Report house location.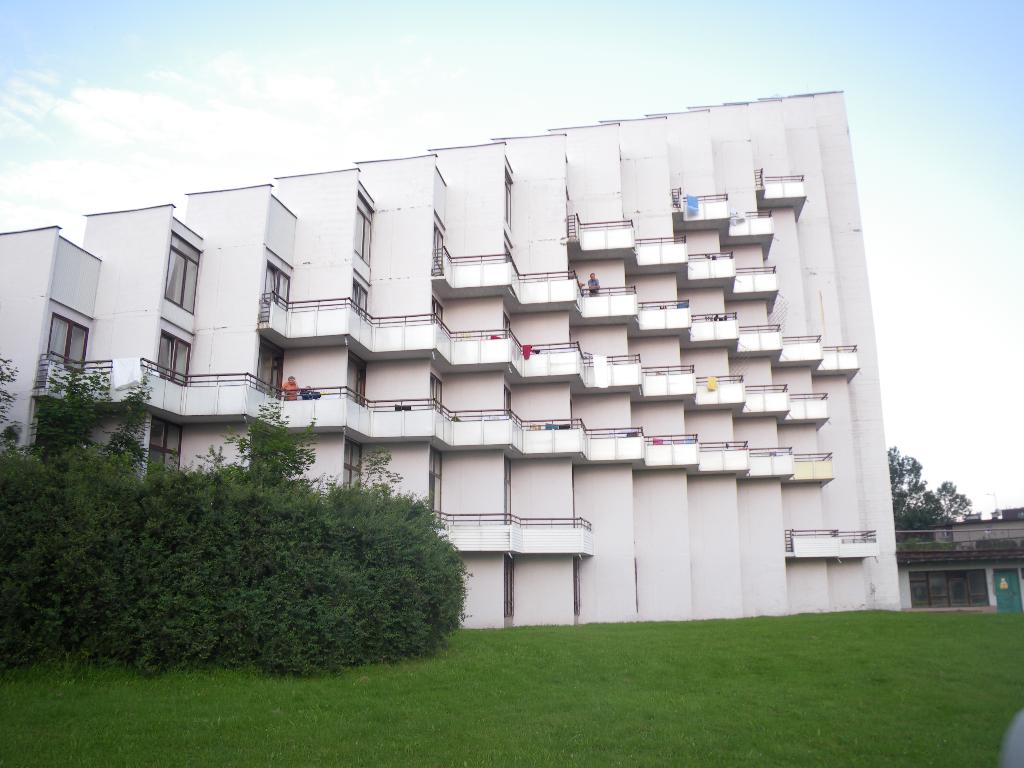
Report: {"x1": 0, "y1": 79, "x2": 908, "y2": 628}.
